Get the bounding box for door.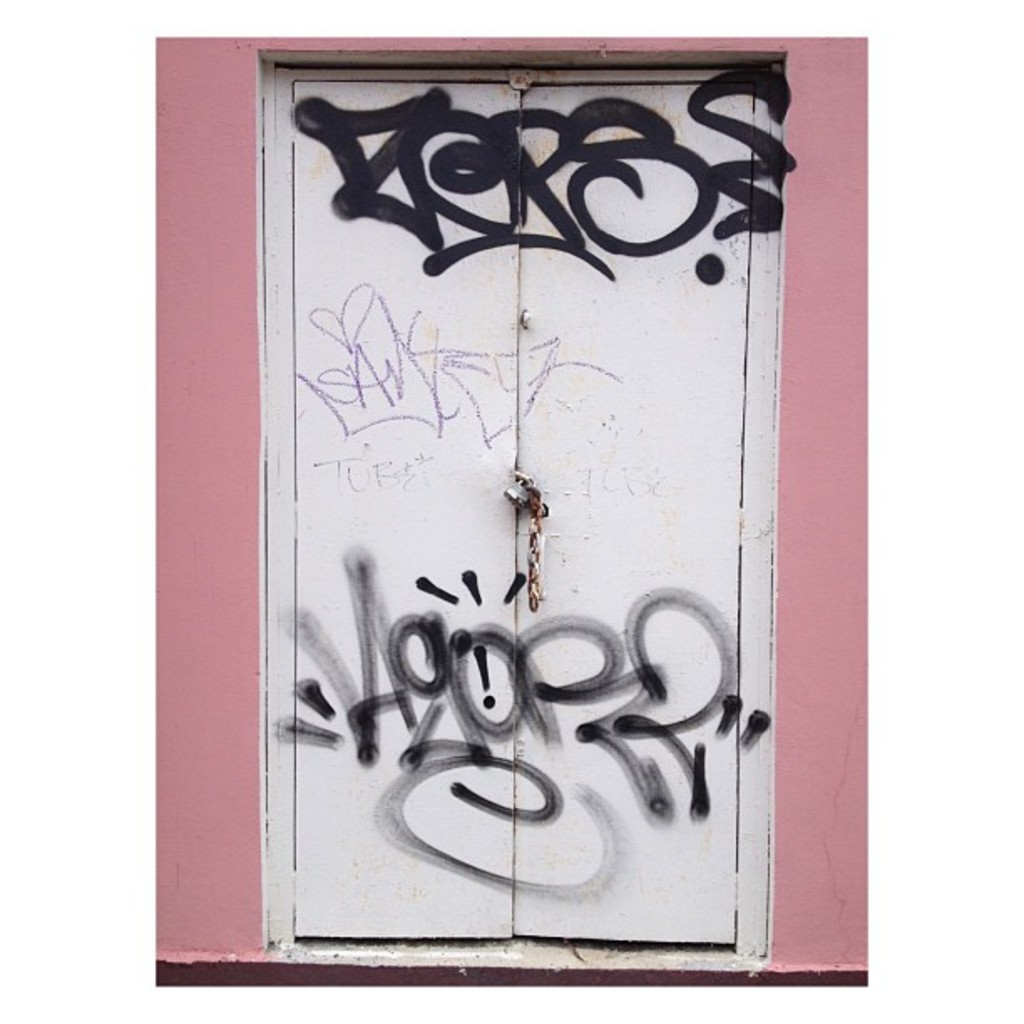
Rect(228, 12, 778, 915).
